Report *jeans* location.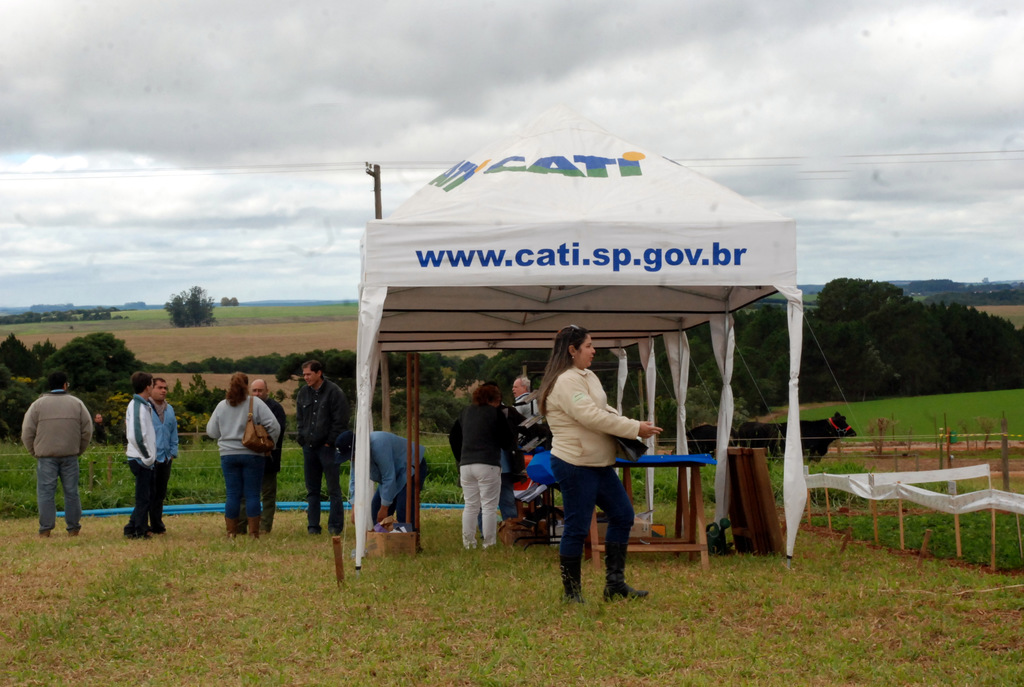
Report: region(32, 459, 83, 532).
